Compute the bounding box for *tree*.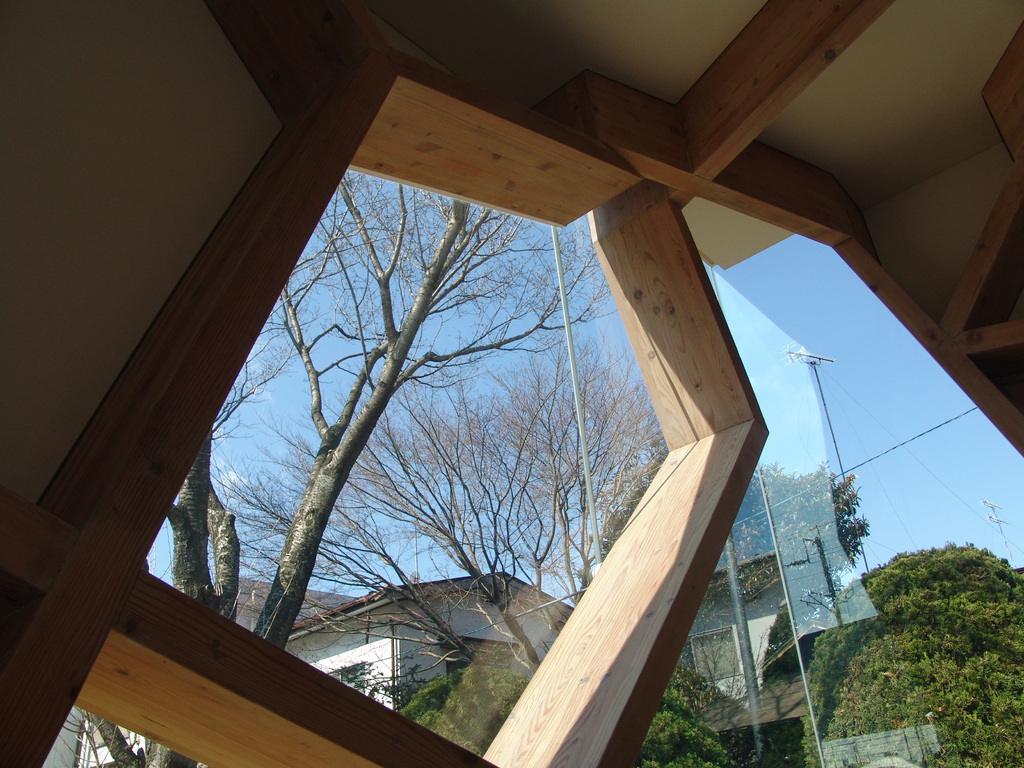
bbox(330, 371, 664, 697).
